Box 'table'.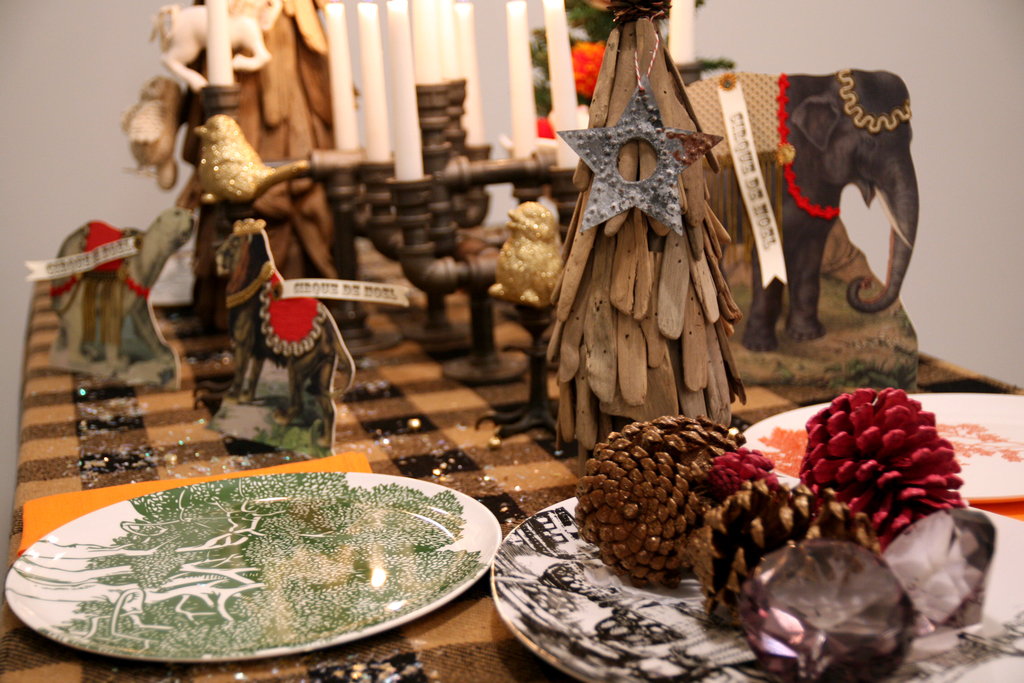
[left=0, top=265, right=1023, bottom=647].
